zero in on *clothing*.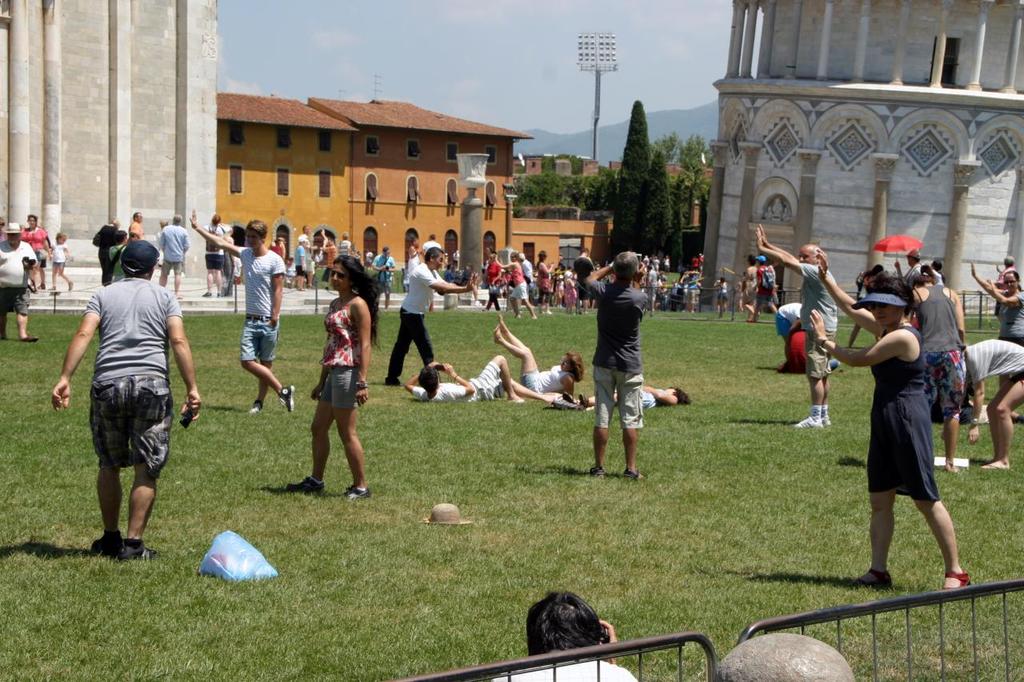
Zeroed in: <box>871,324,950,488</box>.
